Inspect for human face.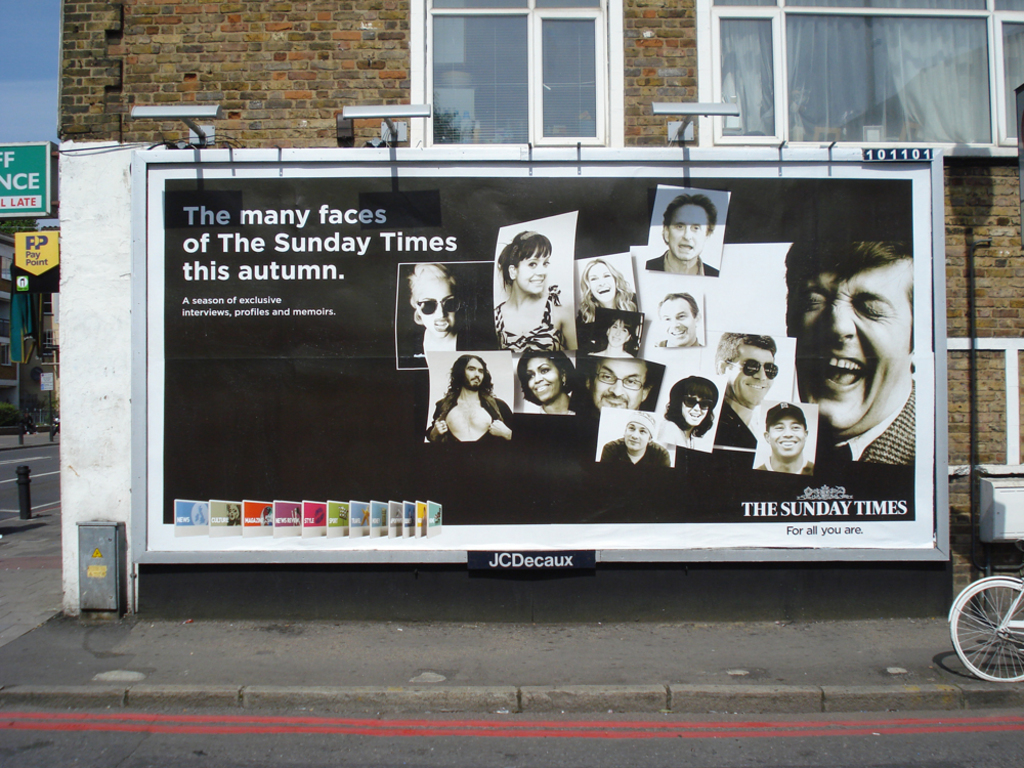
Inspection: 593/364/643/407.
